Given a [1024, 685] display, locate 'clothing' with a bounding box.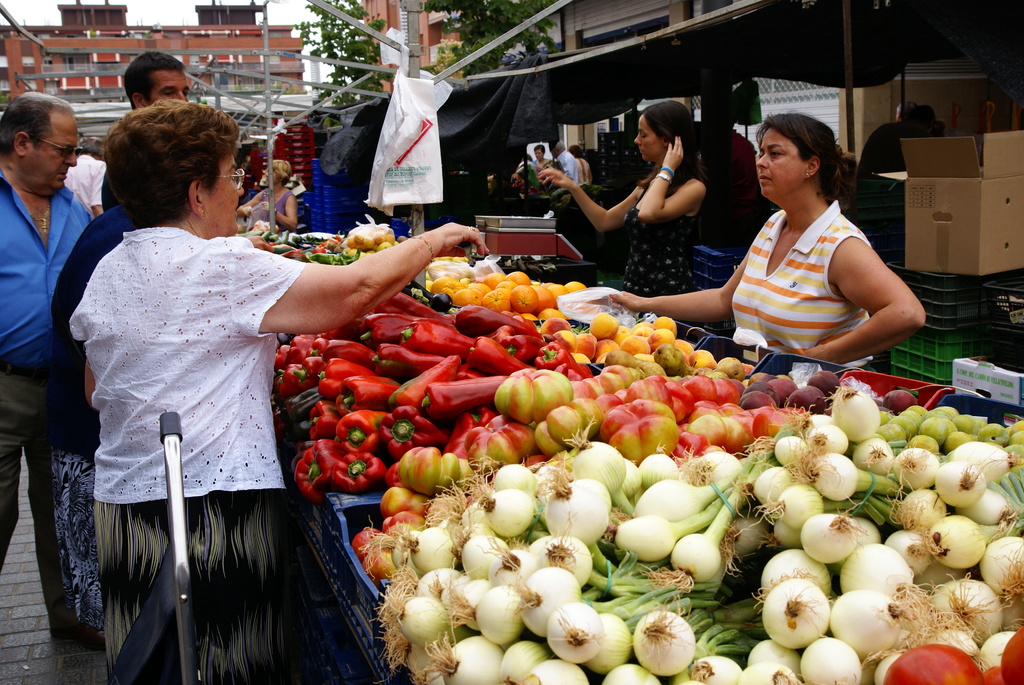
Located: x1=859, y1=129, x2=908, y2=187.
